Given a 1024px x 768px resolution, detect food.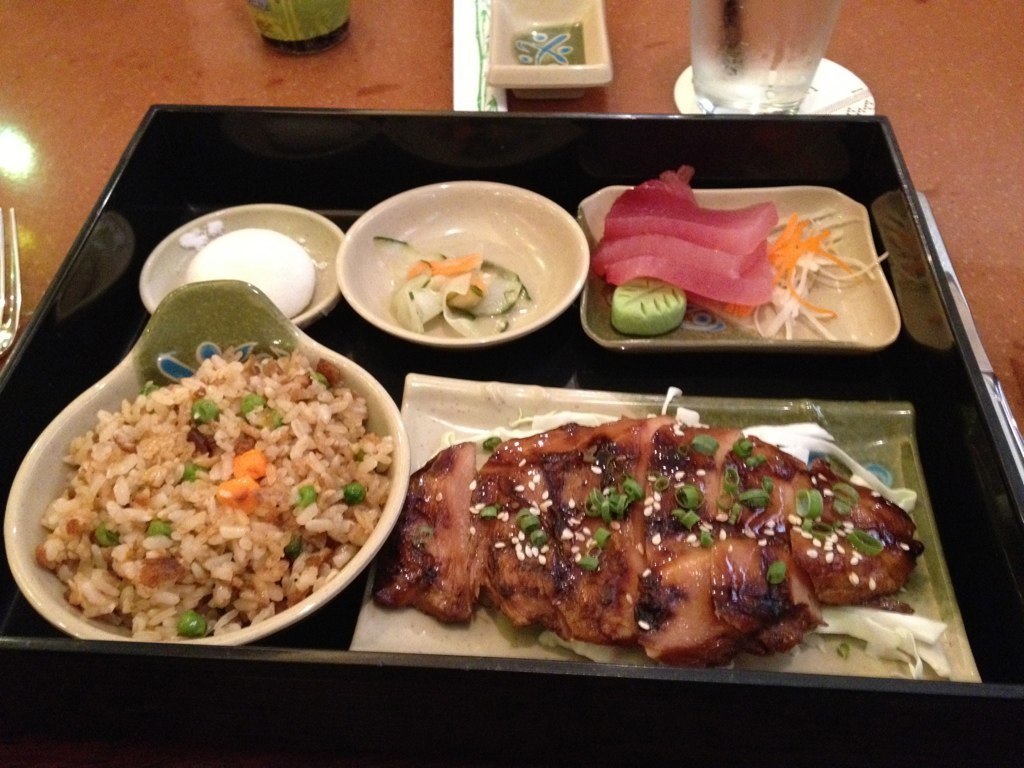
x1=376 y1=412 x2=924 y2=667.
